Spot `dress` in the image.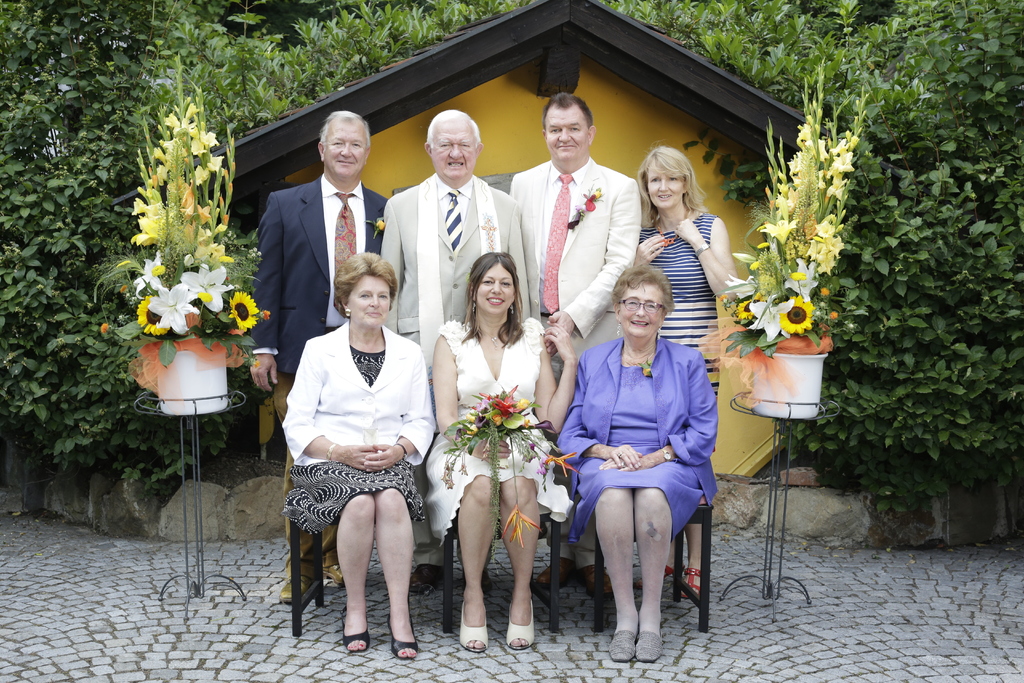
`dress` found at 559,334,732,531.
